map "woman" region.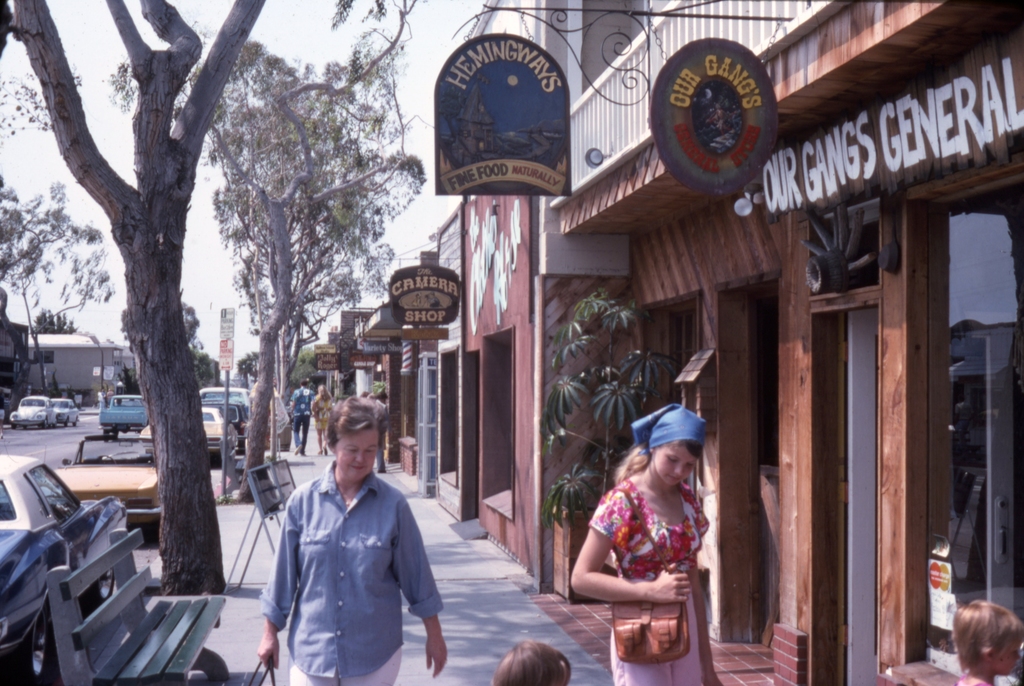
Mapped to box(310, 384, 332, 456).
